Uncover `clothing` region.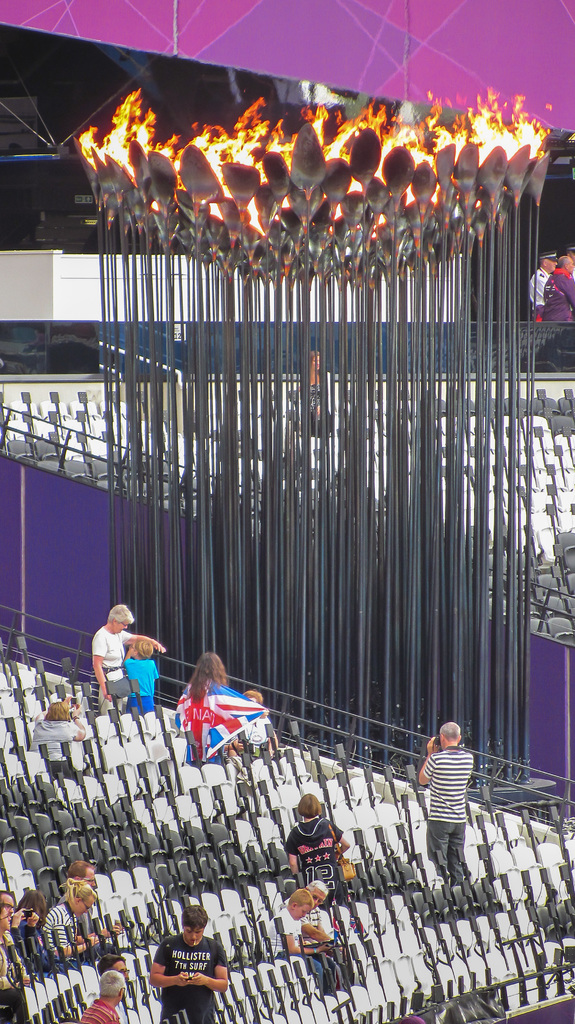
Uncovered: rect(427, 737, 467, 886).
